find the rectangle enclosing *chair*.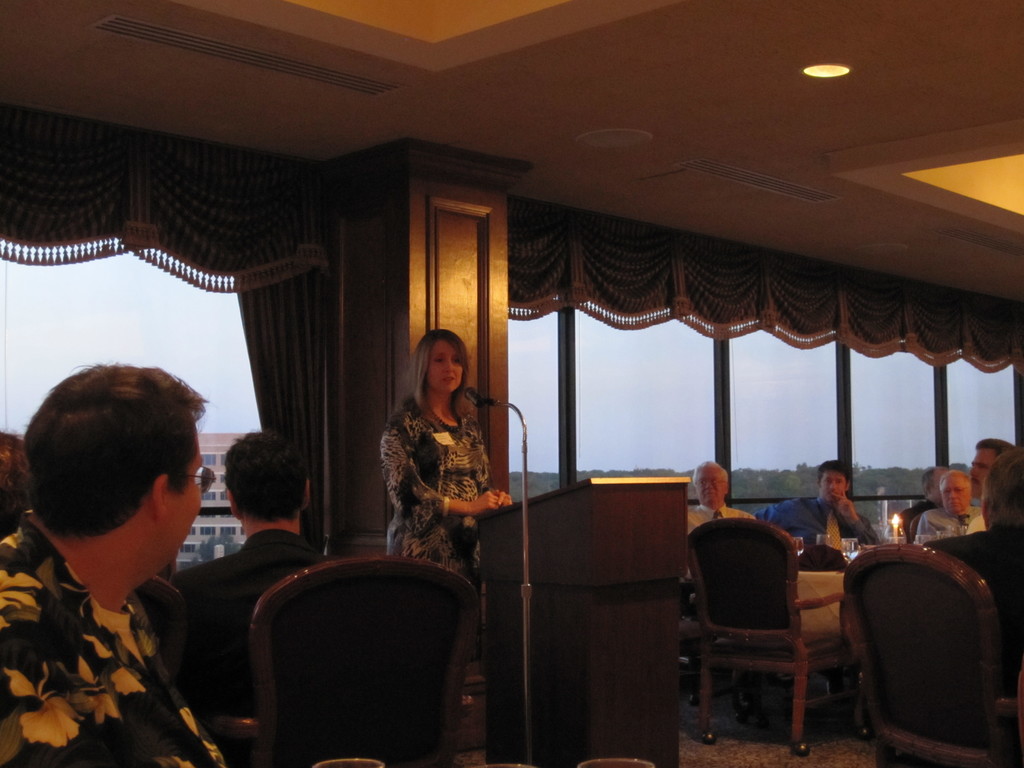
bbox(841, 543, 1023, 767).
